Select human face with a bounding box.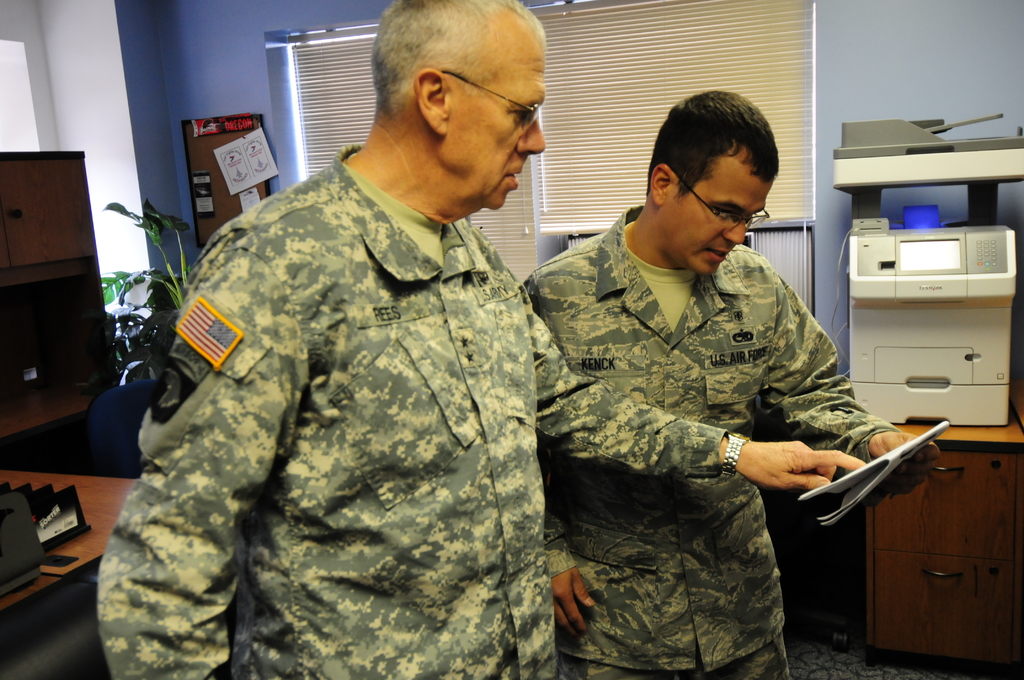
{"left": 439, "top": 7, "right": 546, "bottom": 213}.
